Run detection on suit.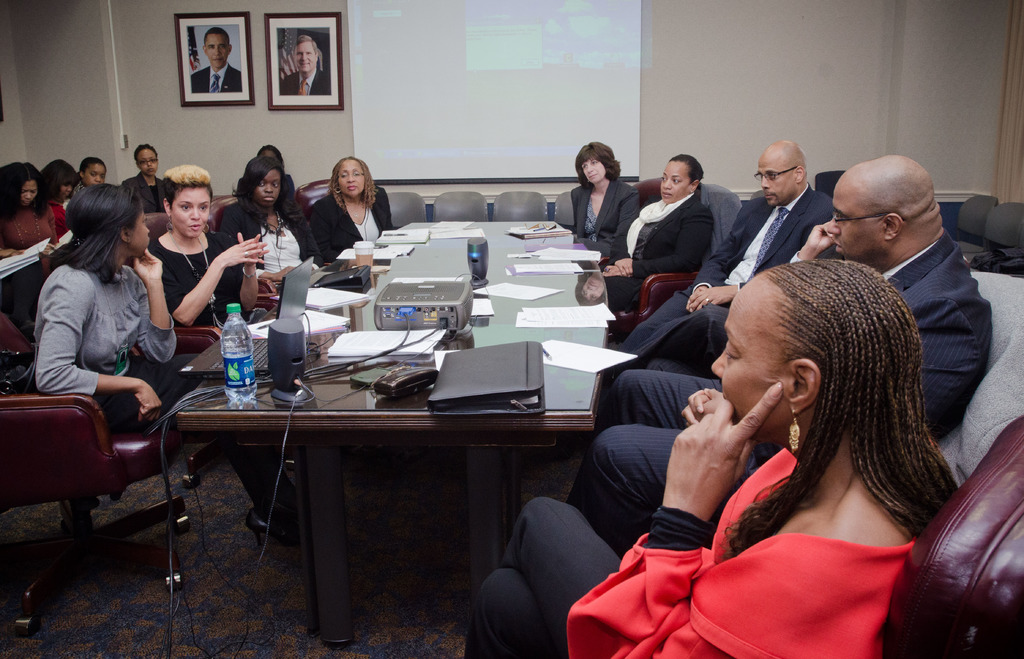
Result: <region>218, 200, 326, 292</region>.
